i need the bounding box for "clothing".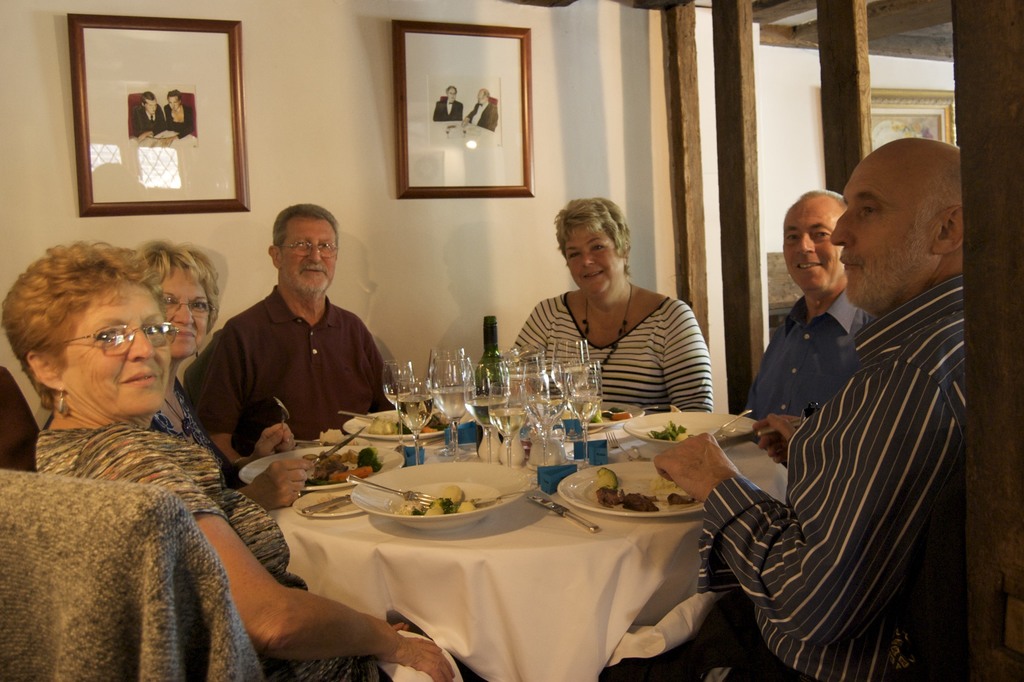
Here it is: (left=731, top=199, right=982, bottom=681).
